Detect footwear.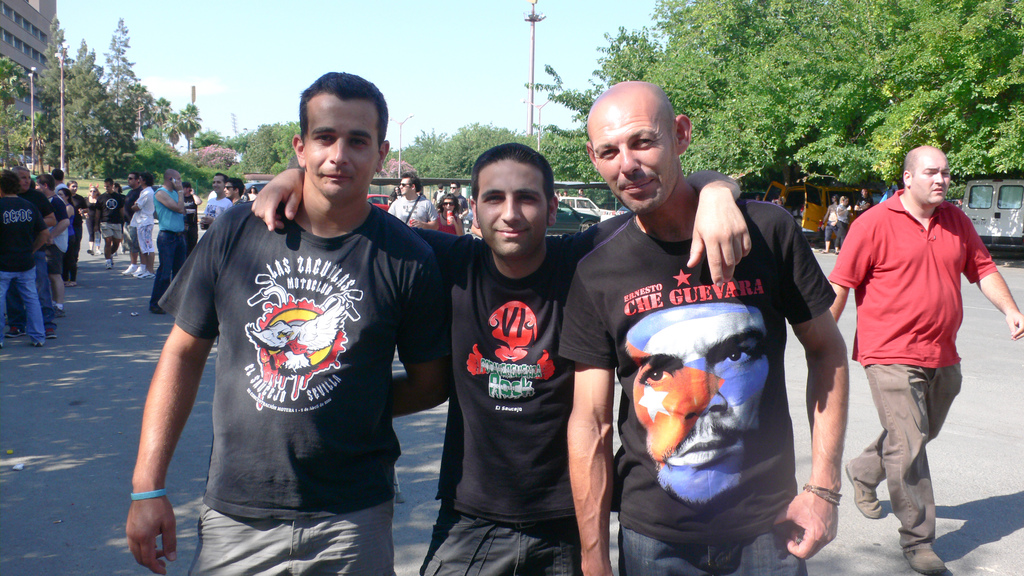
Detected at 66, 279, 77, 285.
